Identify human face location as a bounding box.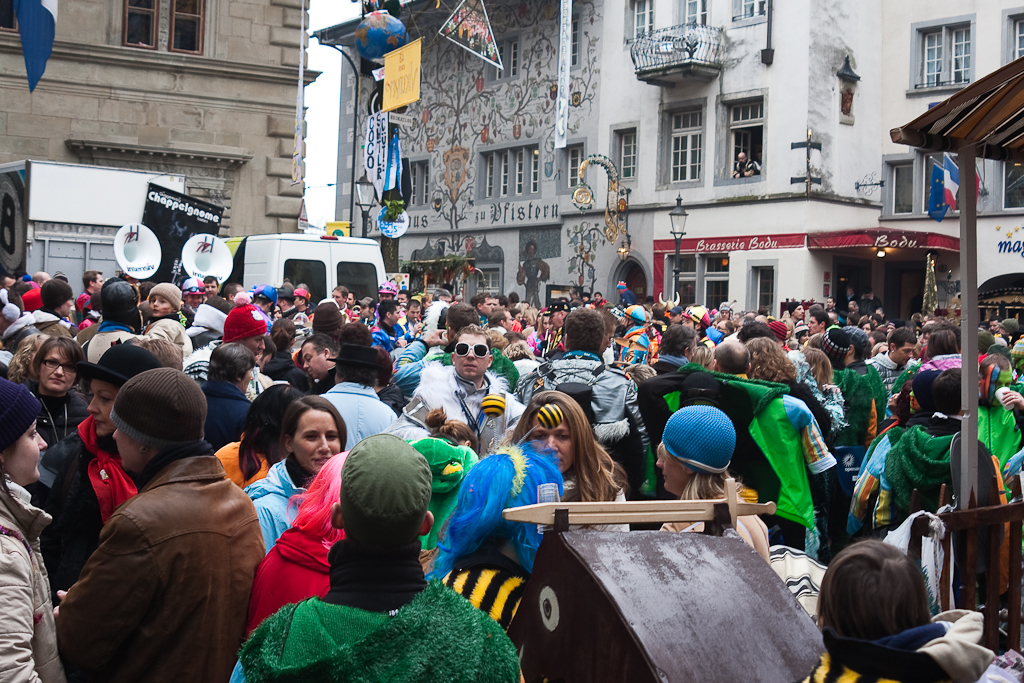
locate(331, 290, 344, 308).
